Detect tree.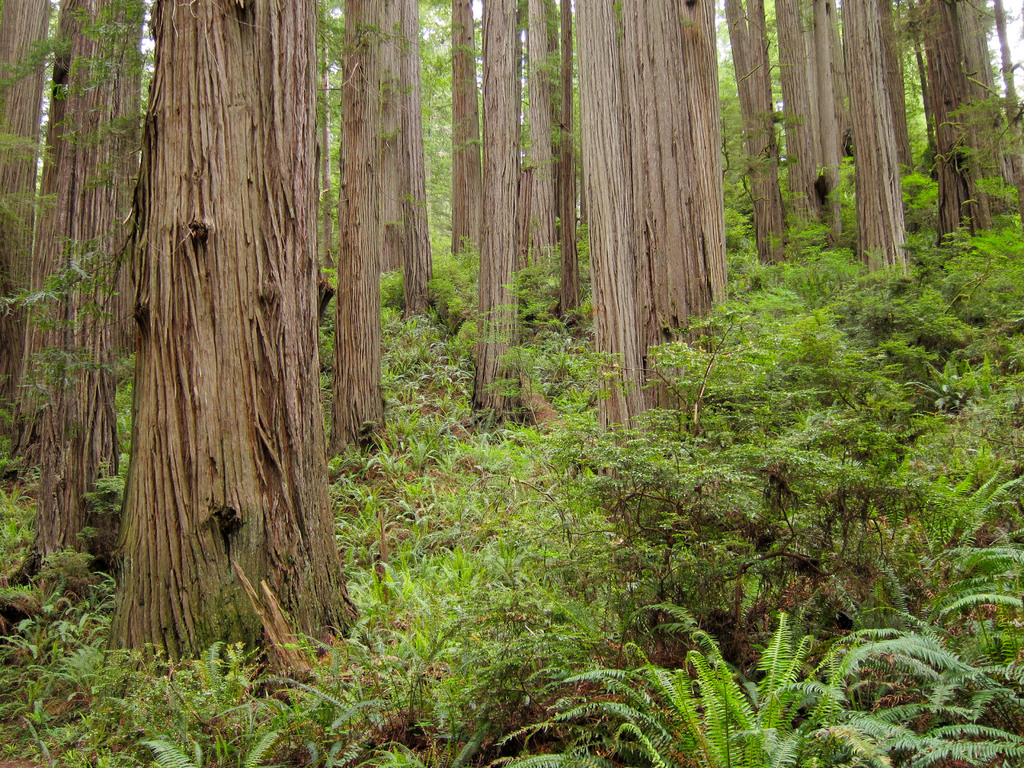
Detected at box=[0, 0, 50, 486].
